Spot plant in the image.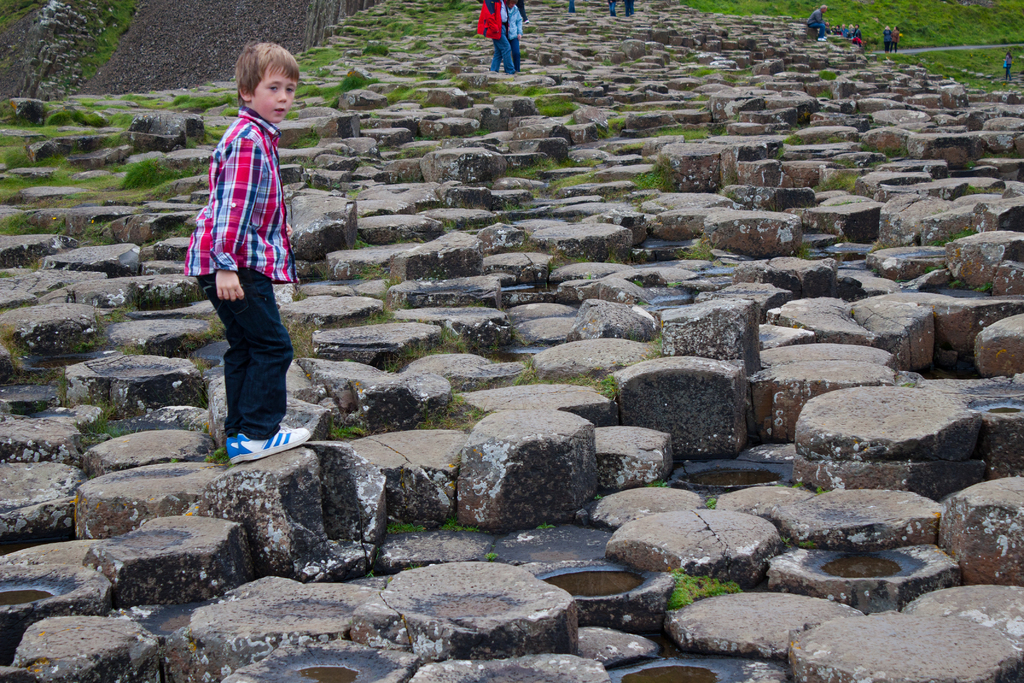
plant found at x1=328 y1=418 x2=362 y2=444.
